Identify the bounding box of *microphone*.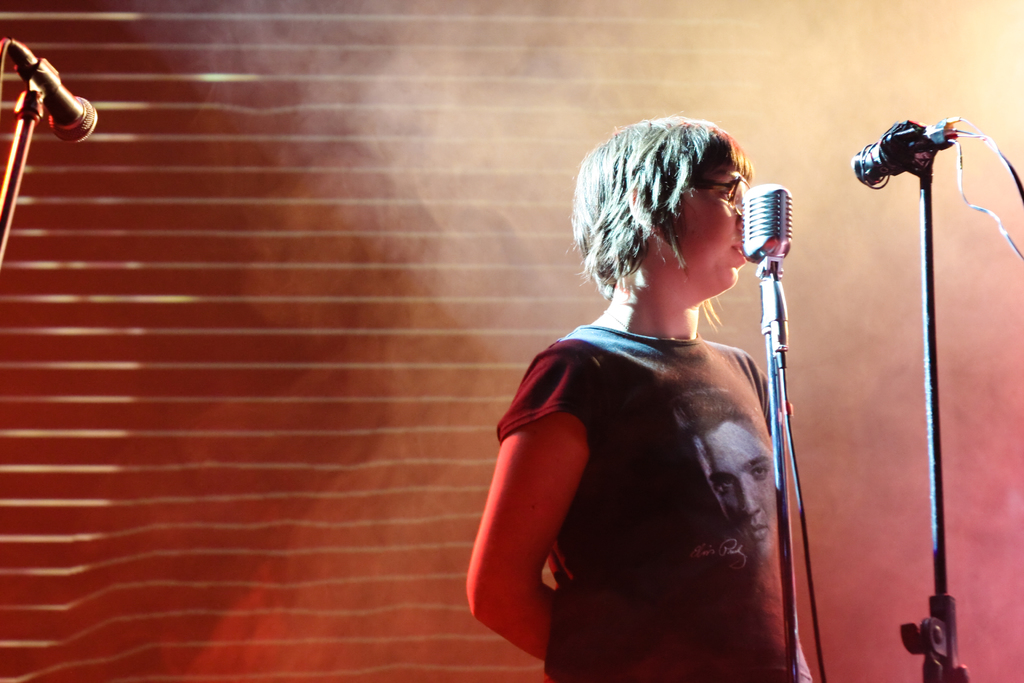
{"left": 5, "top": 40, "right": 101, "bottom": 144}.
